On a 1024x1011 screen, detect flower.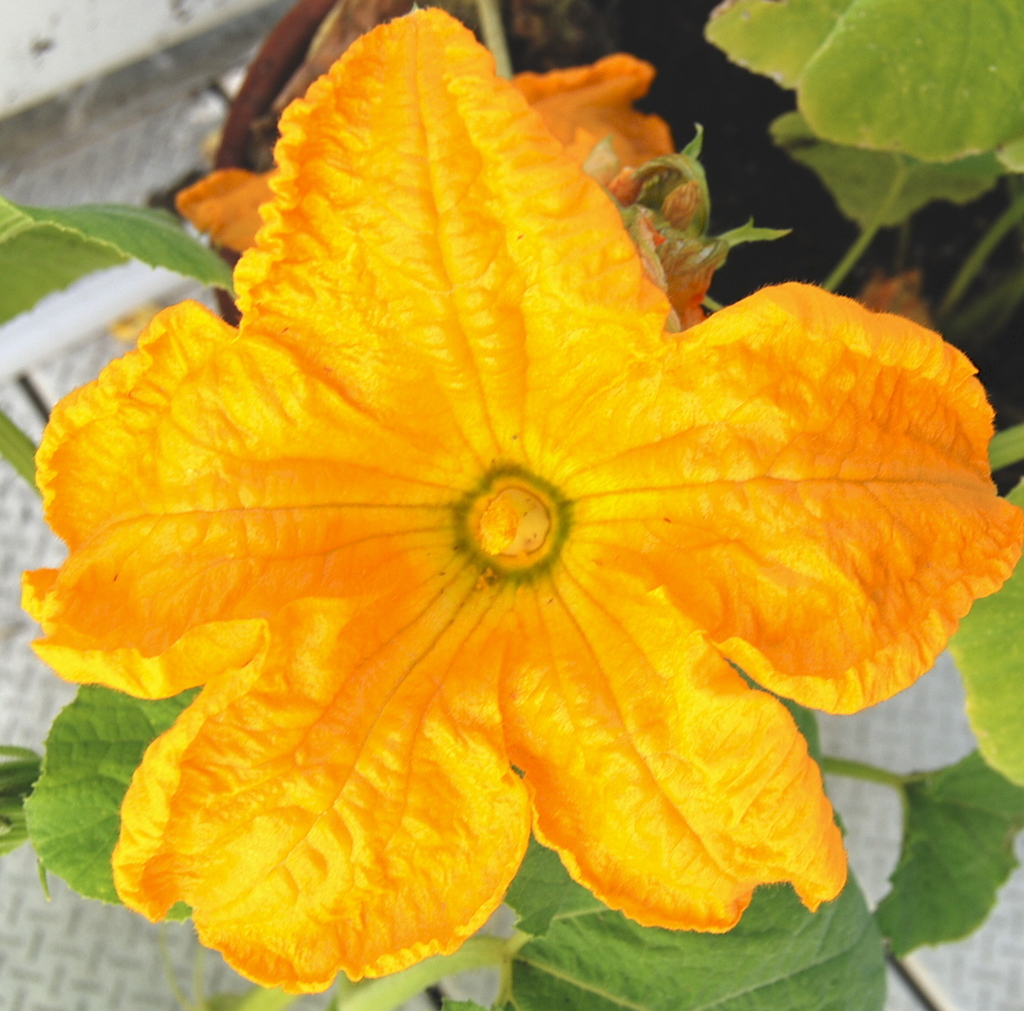
bbox=[43, 28, 1002, 961].
